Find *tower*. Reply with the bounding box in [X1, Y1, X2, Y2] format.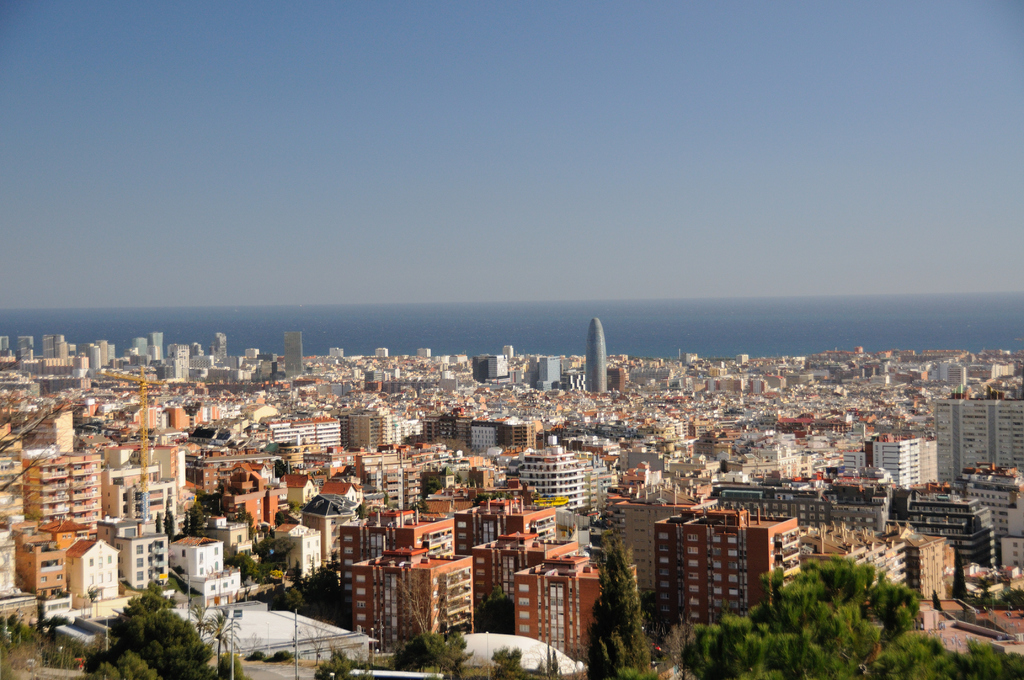
[513, 432, 589, 515].
